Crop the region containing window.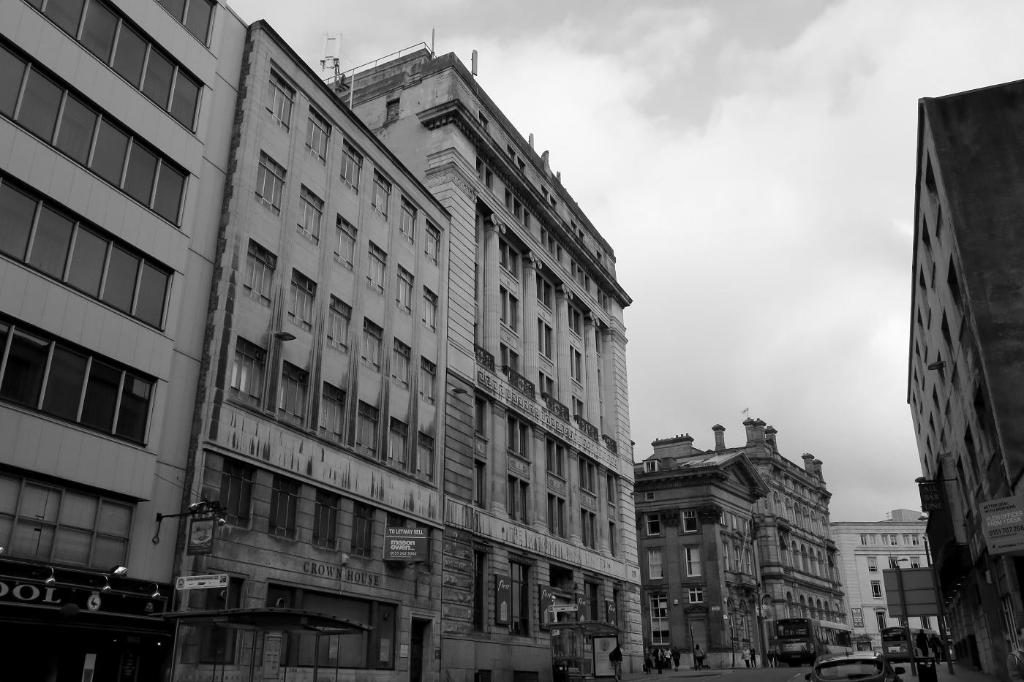
Crop region: 475 156 492 192.
